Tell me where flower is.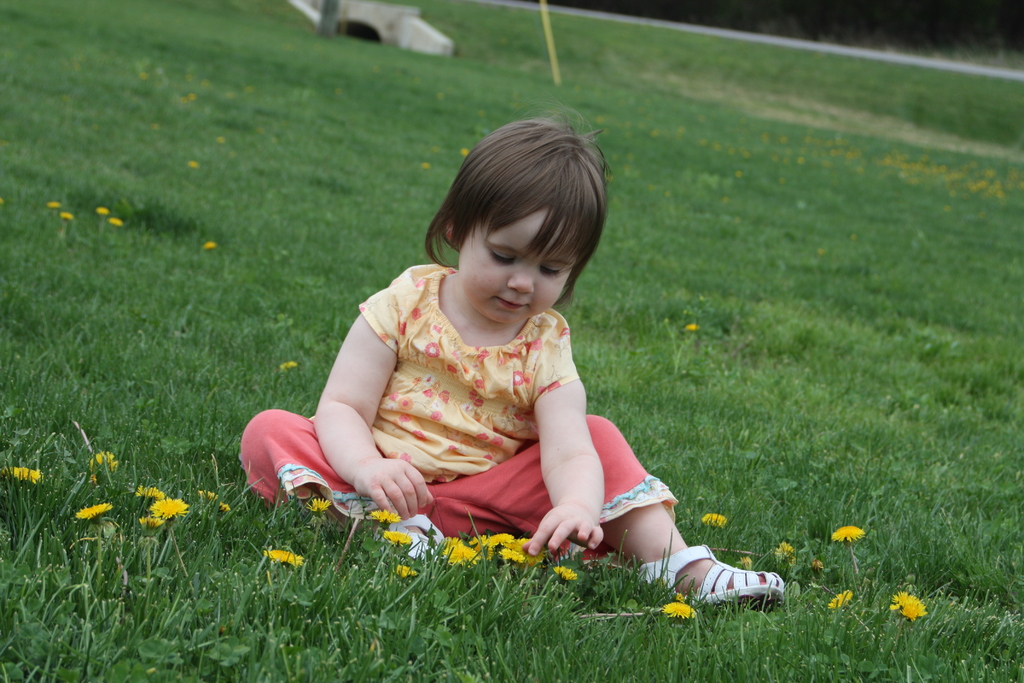
flower is at x1=6, y1=464, x2=44, y2=486.
